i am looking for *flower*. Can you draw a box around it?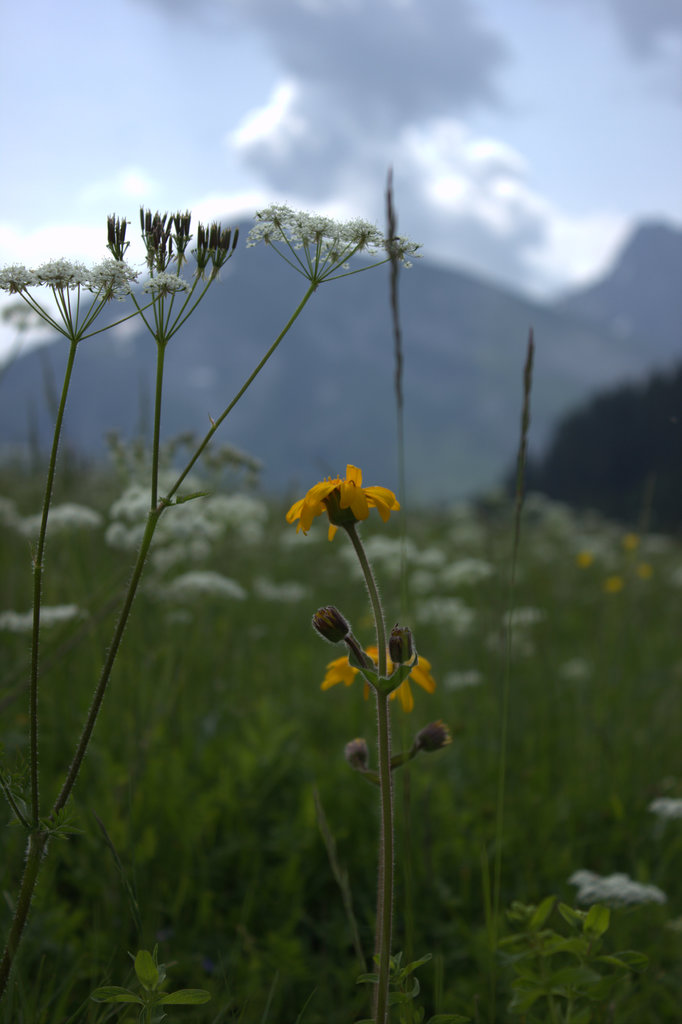
Sure, the bounding box is Rect(280, 459, 407, 541).
